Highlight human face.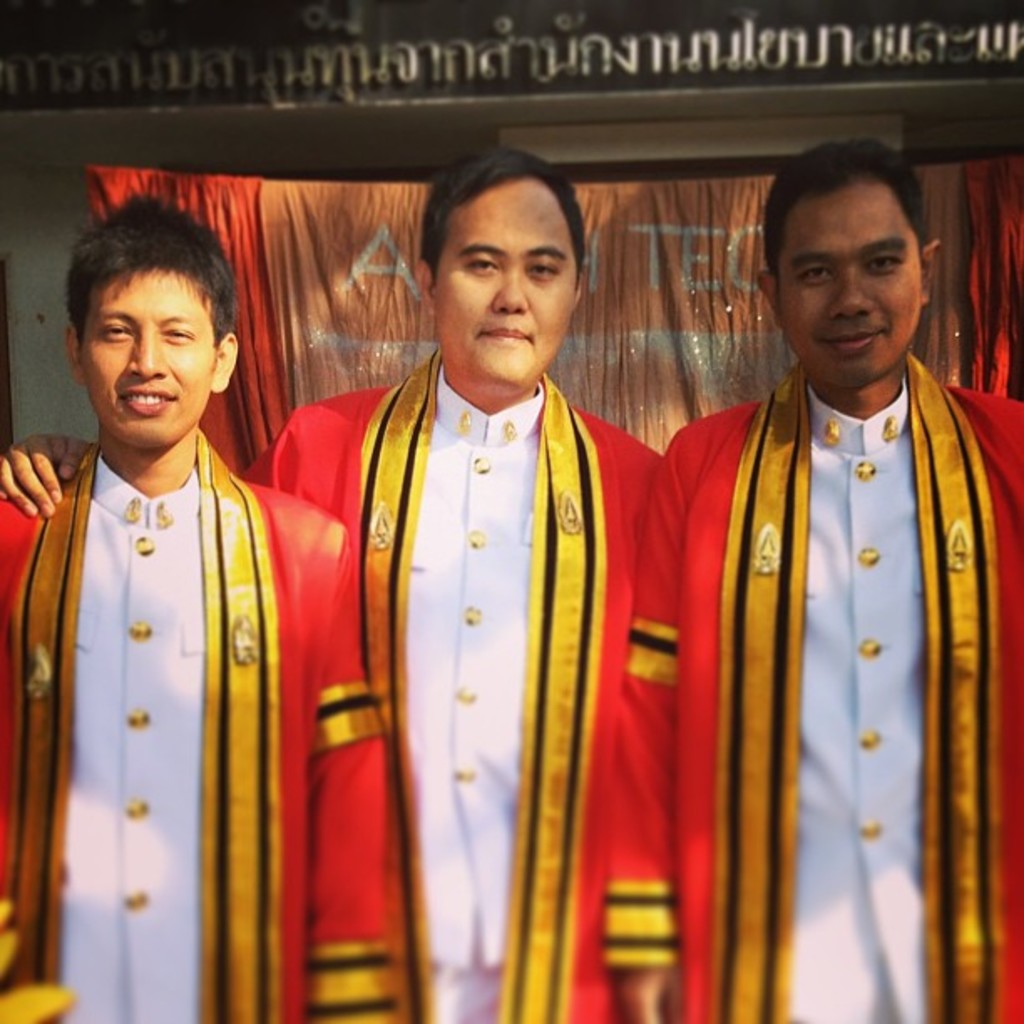
Highlighted region: (433, 177, 572, 388).
